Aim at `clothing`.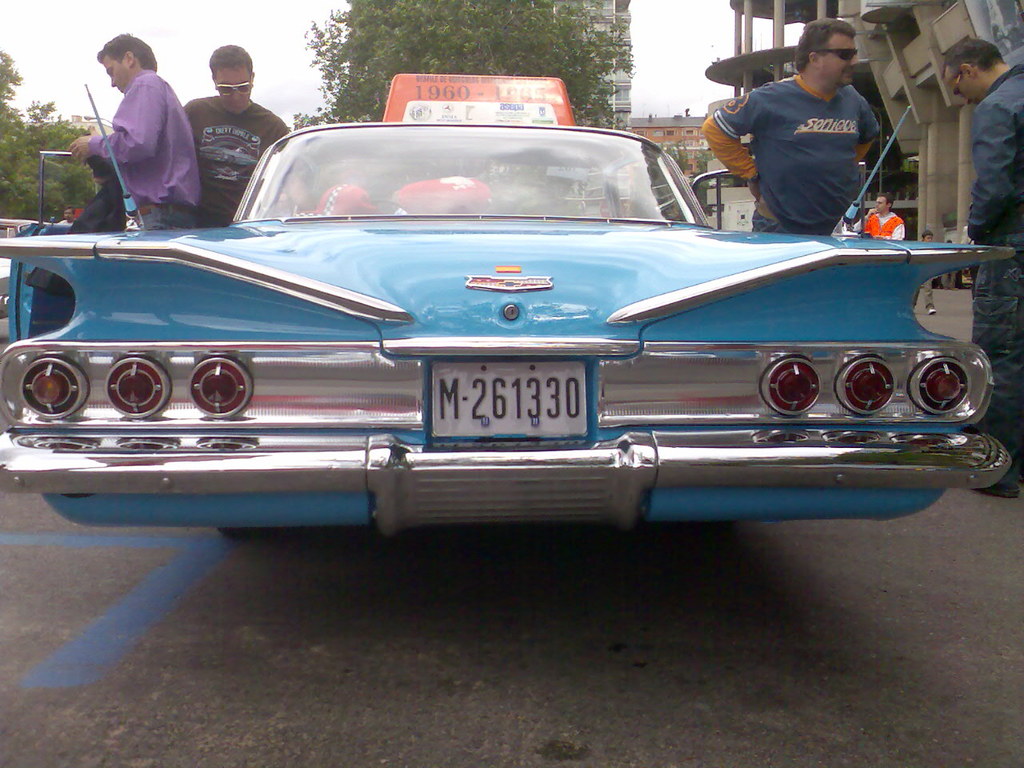
Aimed at BBox(701, 79, 879, 240).
